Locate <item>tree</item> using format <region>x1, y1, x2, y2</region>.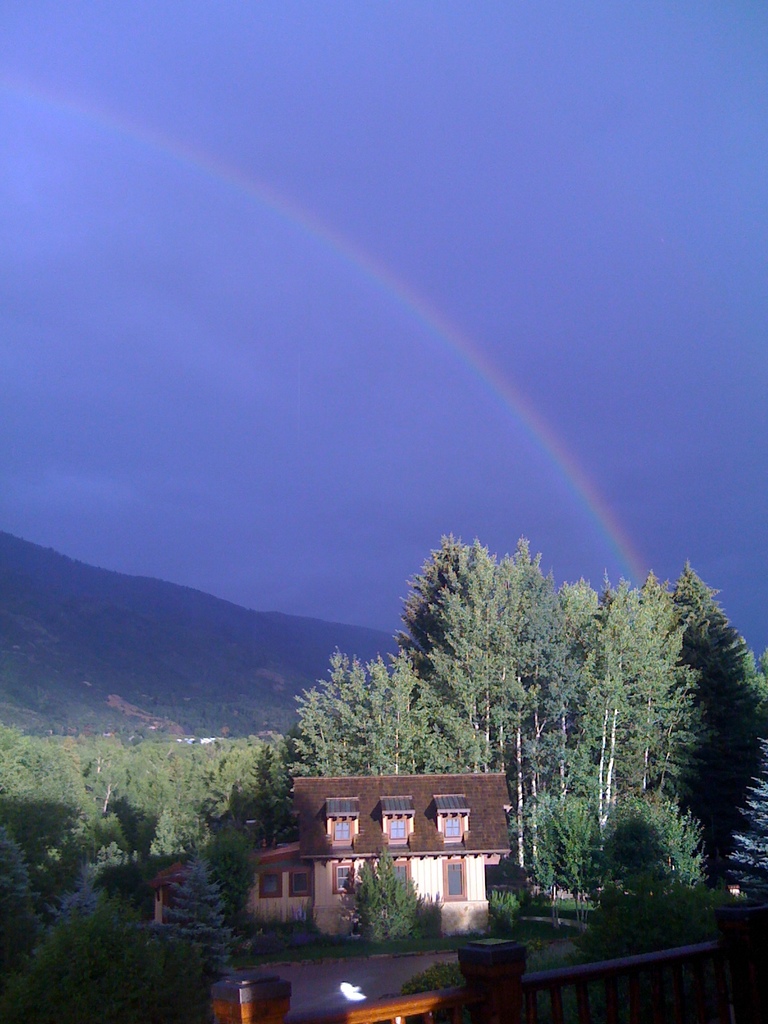
<region>540, 797, 727, 918</region>.
